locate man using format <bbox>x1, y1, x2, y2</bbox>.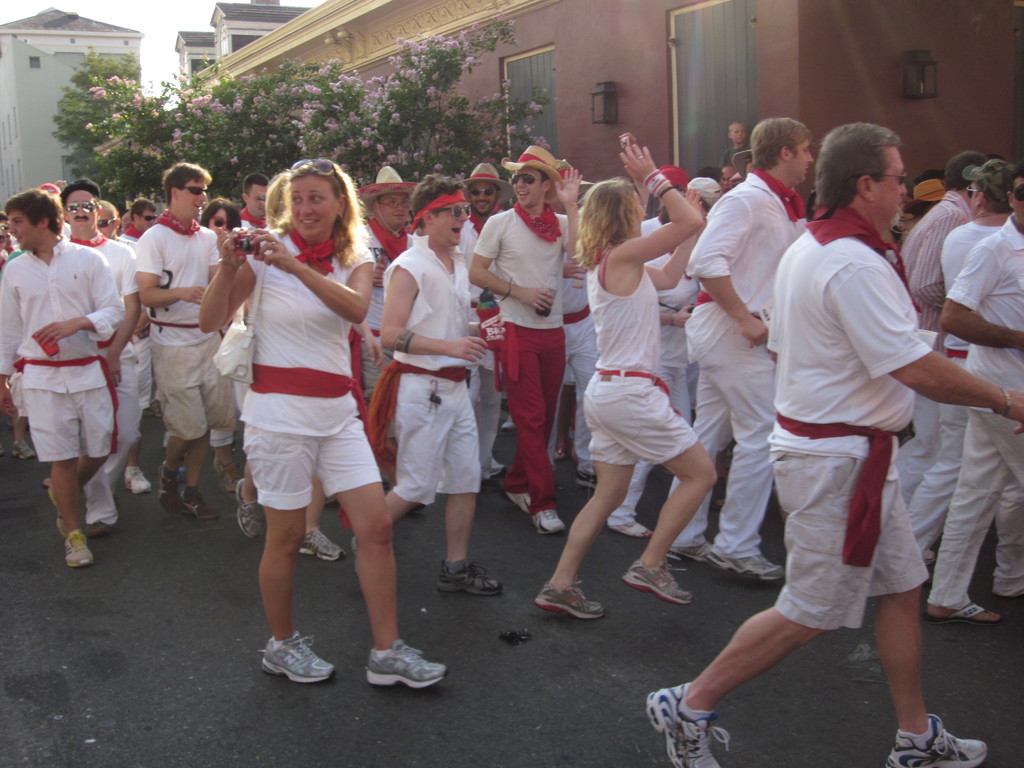
<bbox>668, 115, 814, 582</bbox>.
